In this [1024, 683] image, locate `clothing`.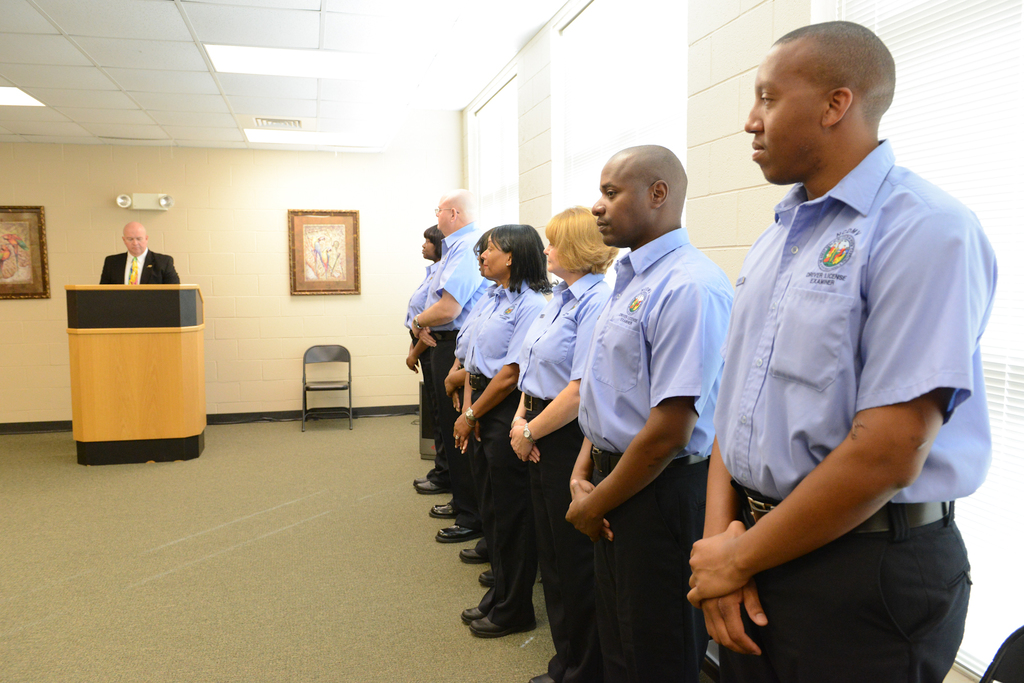
Bounding box: [x1=427, y1=333, x2=453, y2=500].
